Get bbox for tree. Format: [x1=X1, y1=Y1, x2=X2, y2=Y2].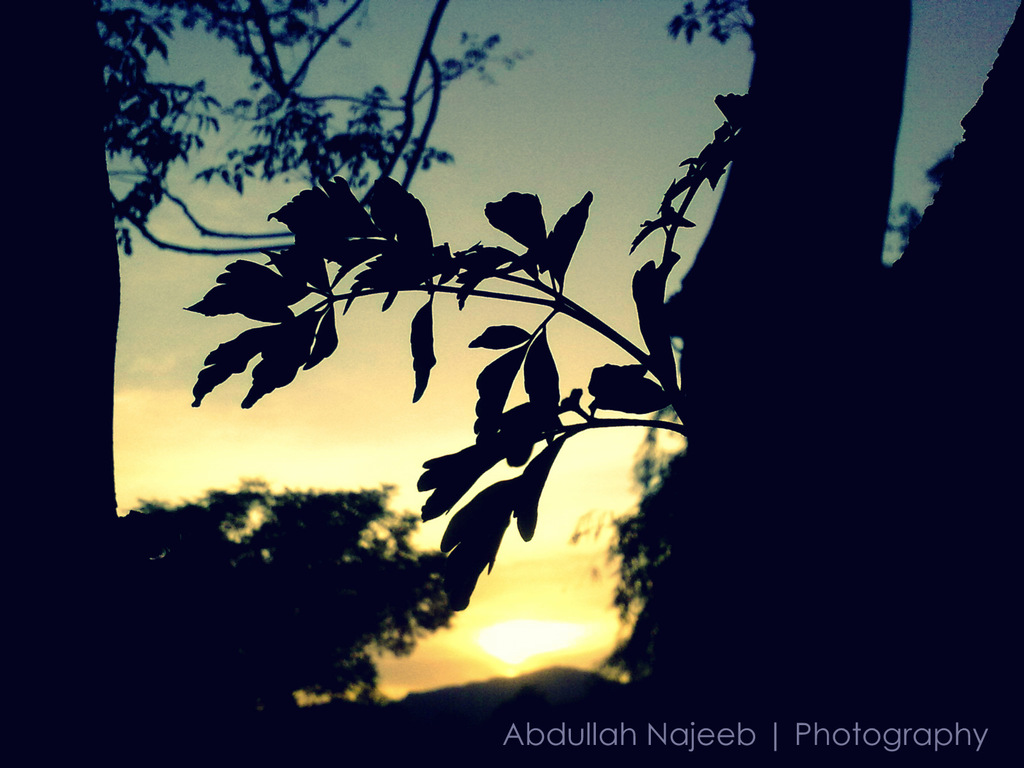
[x1=0, y1=0, x2=1023, y2=767].
